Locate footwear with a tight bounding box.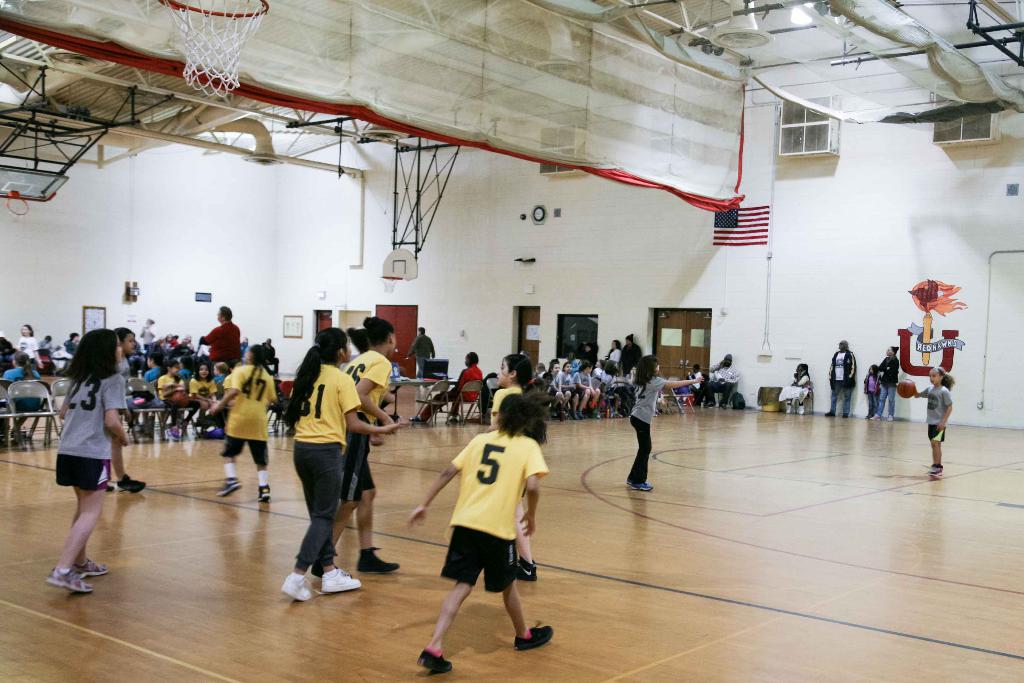
locate(886, 414, 896, 423).
